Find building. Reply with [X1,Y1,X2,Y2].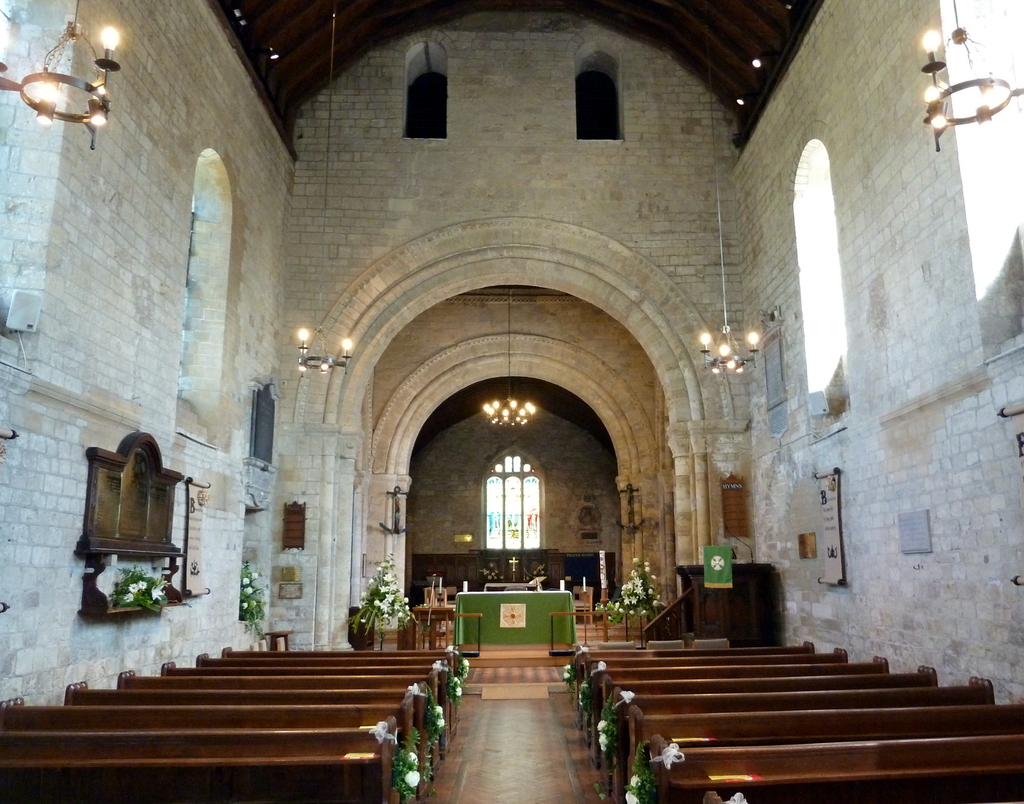
[0,0,1023,803].
